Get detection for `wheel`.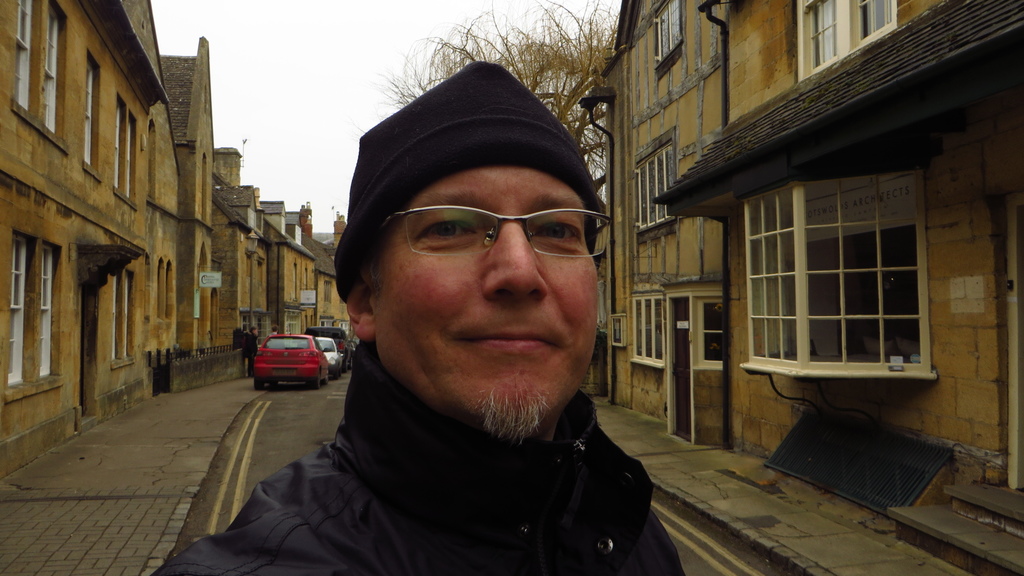
Detection: Rect(310, 375, 320, 390).
